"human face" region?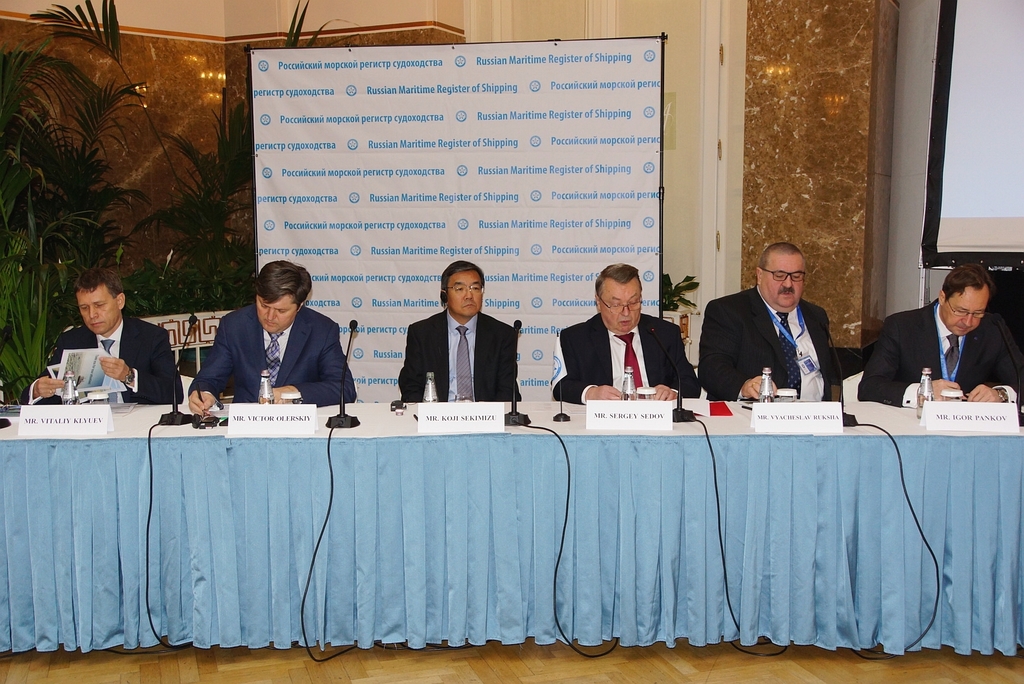
<region>941, 283, 989, 339</region>
